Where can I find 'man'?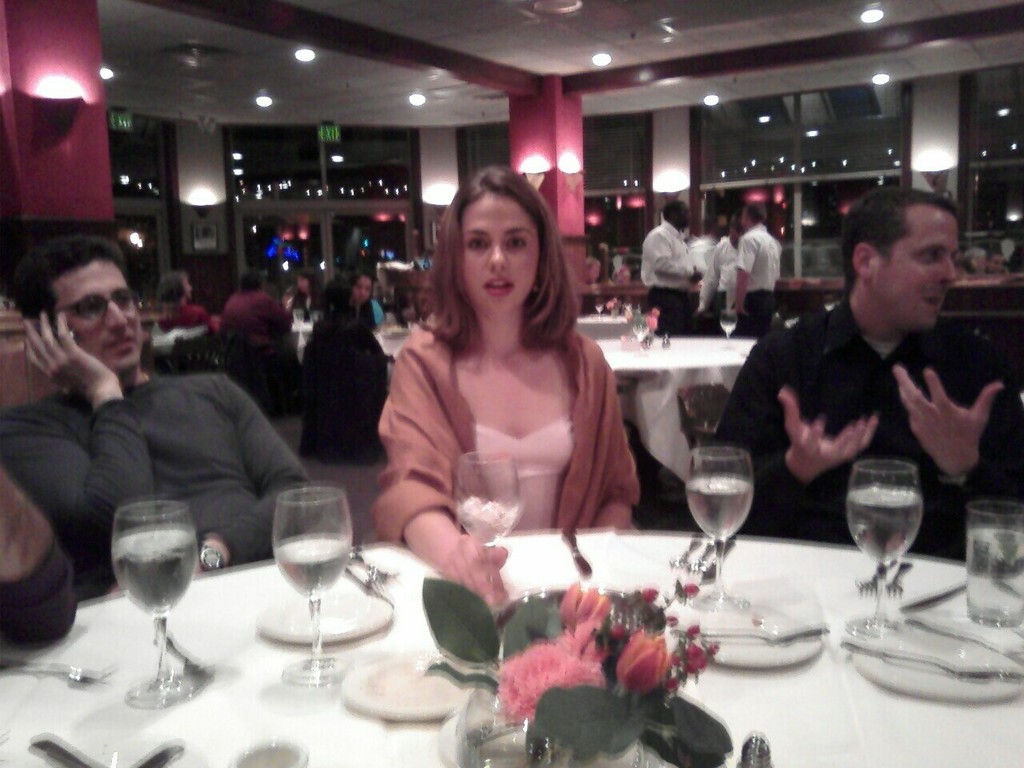
You can find it at 685,211,723,295.
